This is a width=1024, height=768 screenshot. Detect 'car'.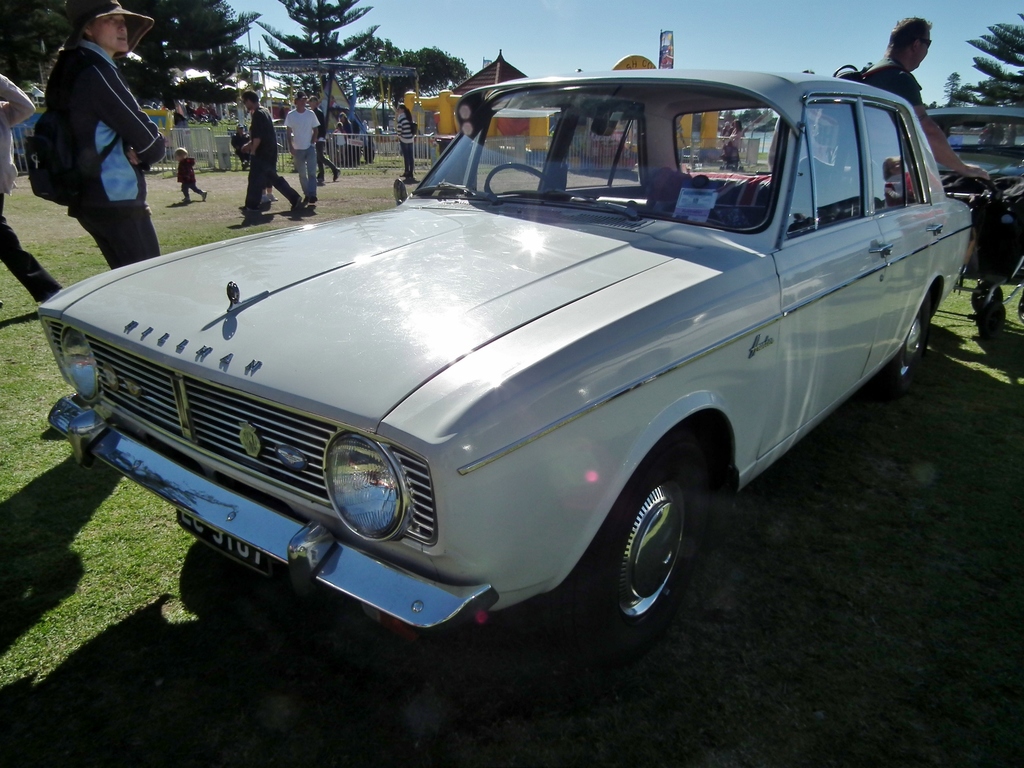
[left=926, top=111, right=1023, bottom=191].
